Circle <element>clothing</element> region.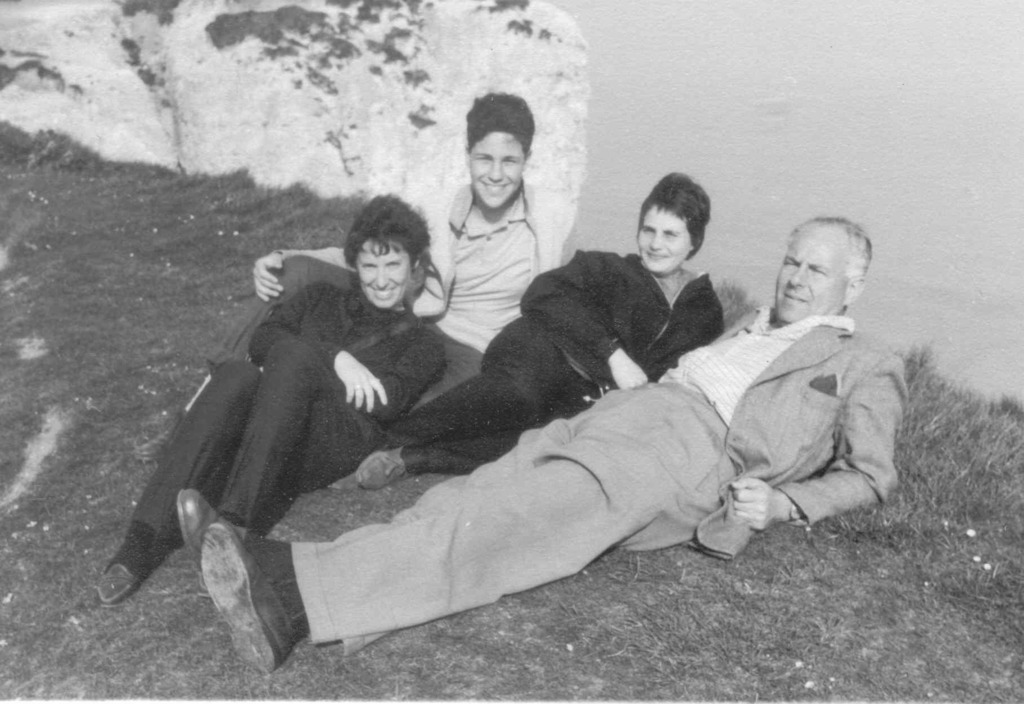
Region: rect(285, 299, 908, 660).
